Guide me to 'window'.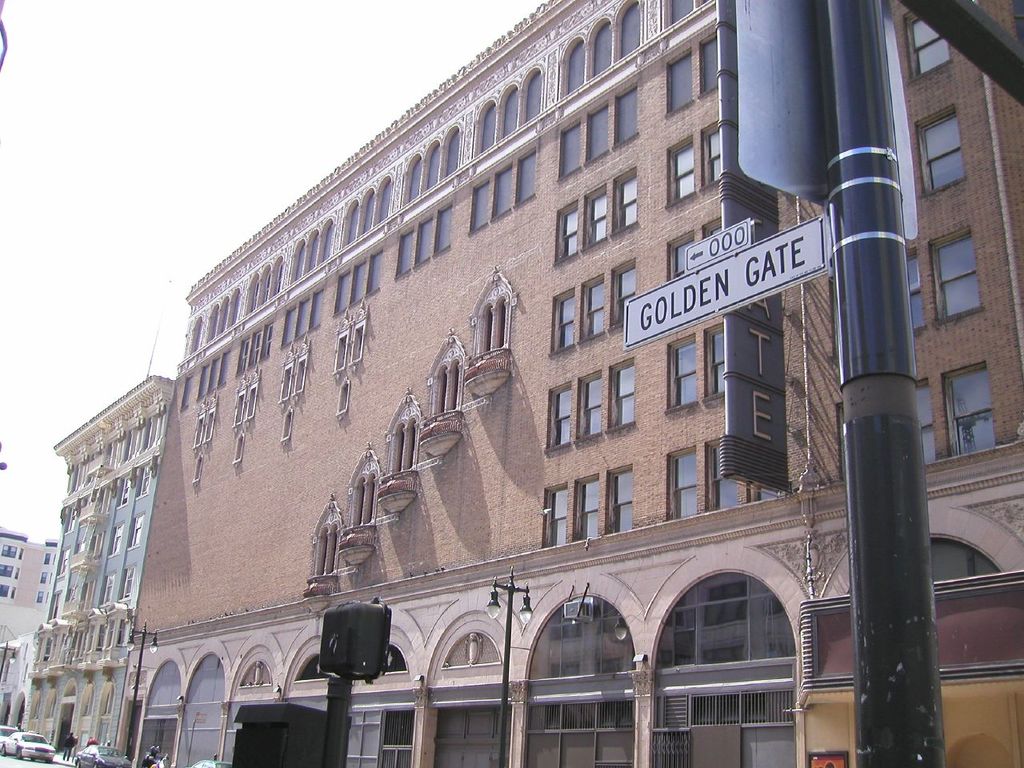
Guidance: [930, 231, 982, 326].
